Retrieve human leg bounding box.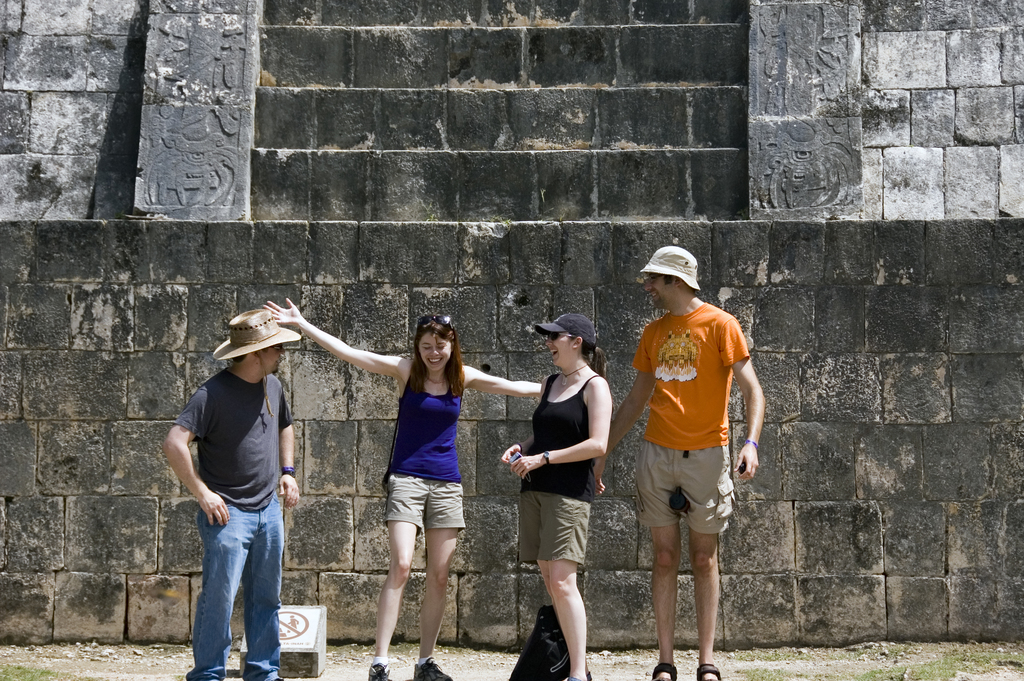
Bounding box: l=368, t=468, r=426, b=679.
